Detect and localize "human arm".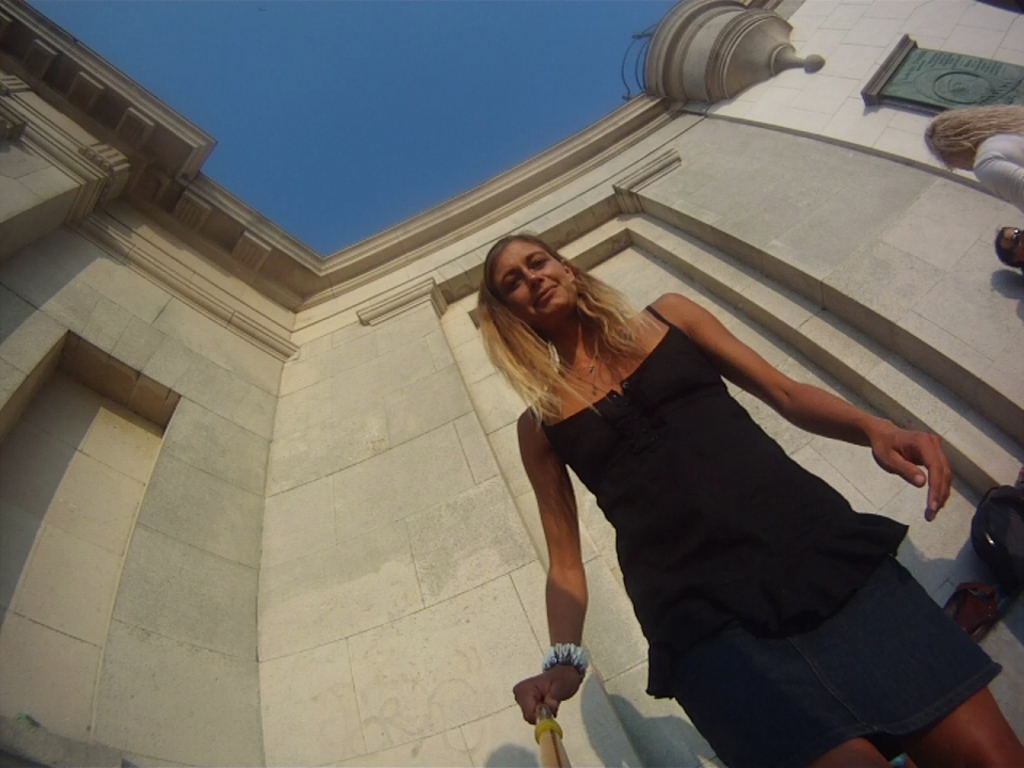
Localized at l=972, t=144, r=1023, b=227.
